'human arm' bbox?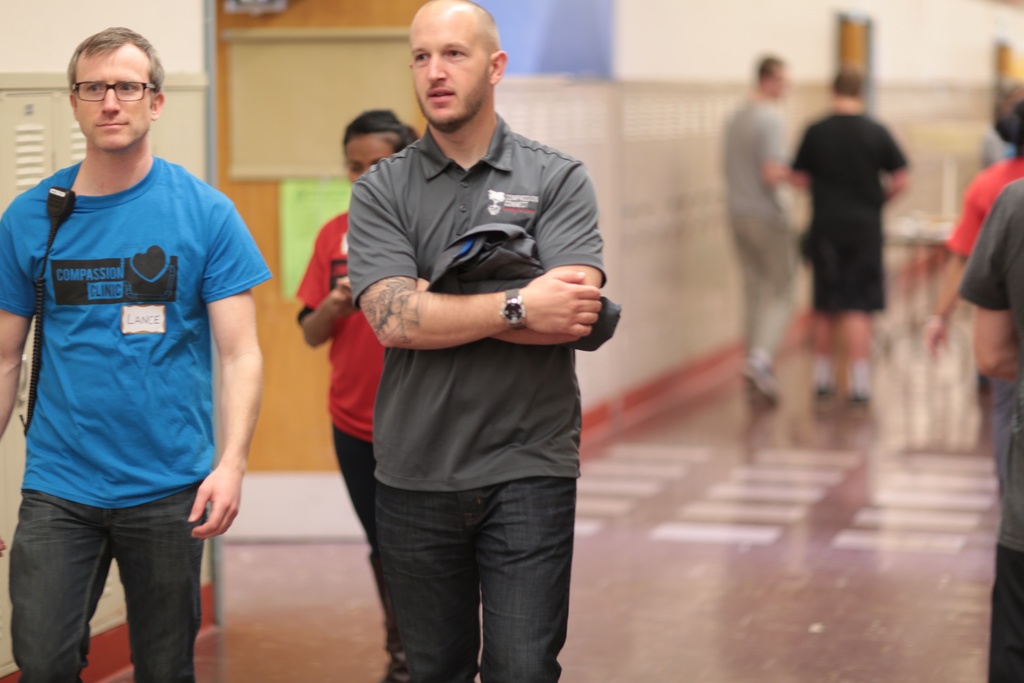
{"x1": 760, "y1": 97, "x2": 792, "y2": 189}
